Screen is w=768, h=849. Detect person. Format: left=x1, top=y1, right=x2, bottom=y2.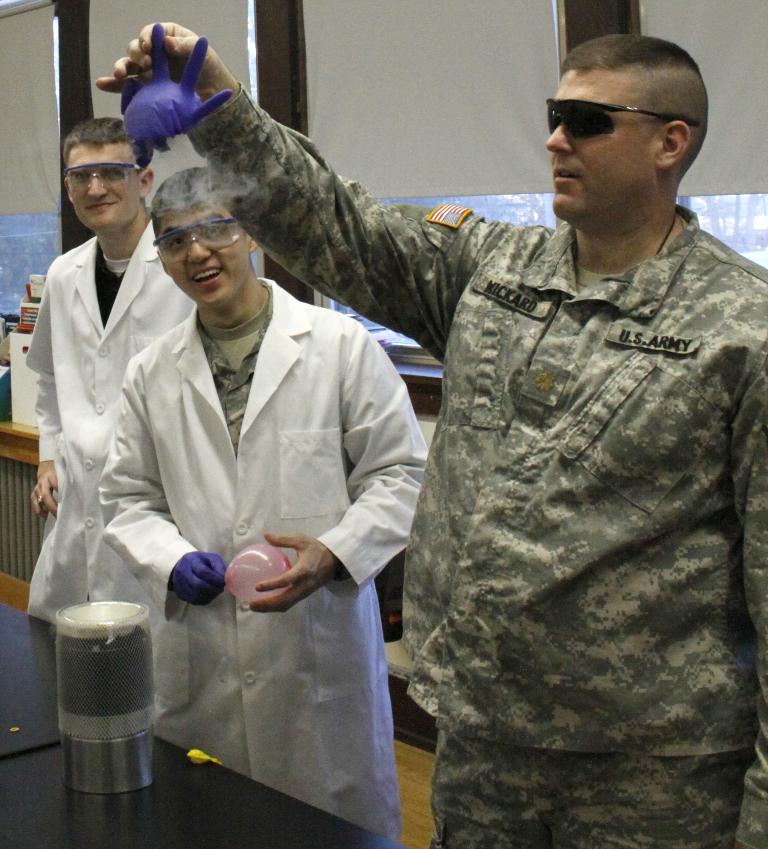
left=103, top=39, right=767, bottom=848.
